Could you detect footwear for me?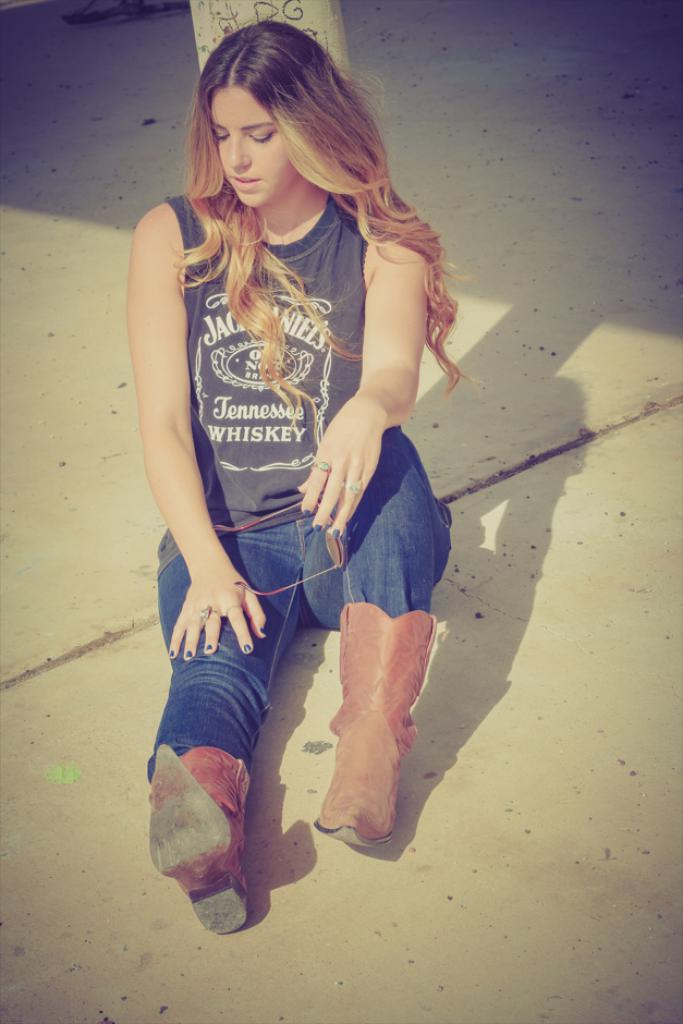
Detection result: Rect(150, 740, 253, 937).
